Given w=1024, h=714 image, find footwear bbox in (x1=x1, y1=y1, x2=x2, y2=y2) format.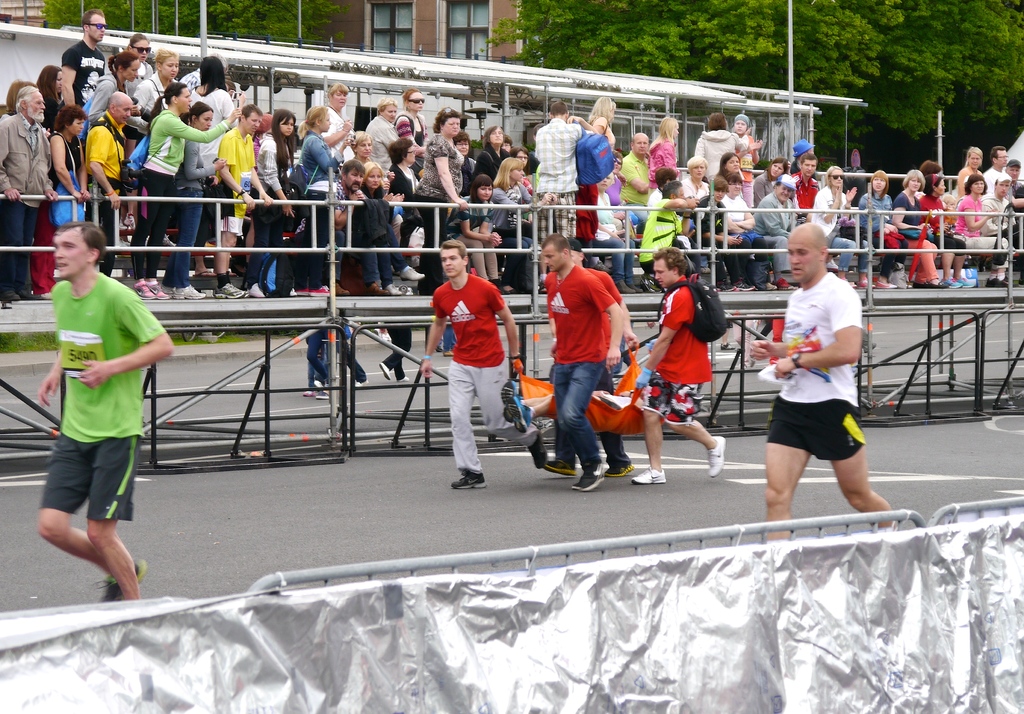
(x1=170, y1=283, x2=206, y2=298).
